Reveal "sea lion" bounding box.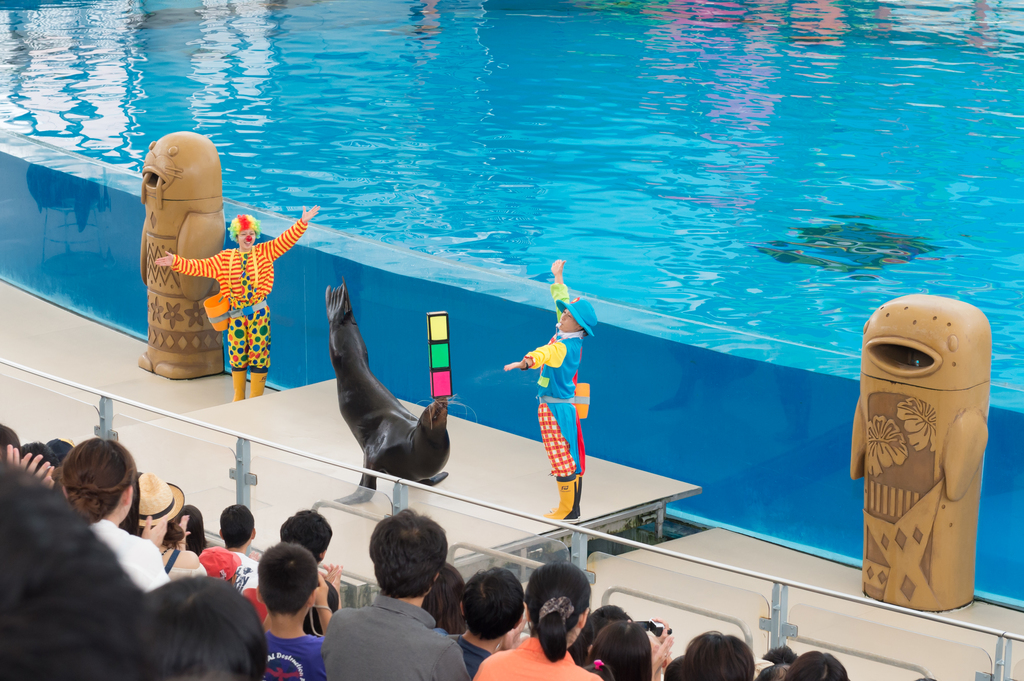
Revealed: Rect(319, 282, 477, 504).
